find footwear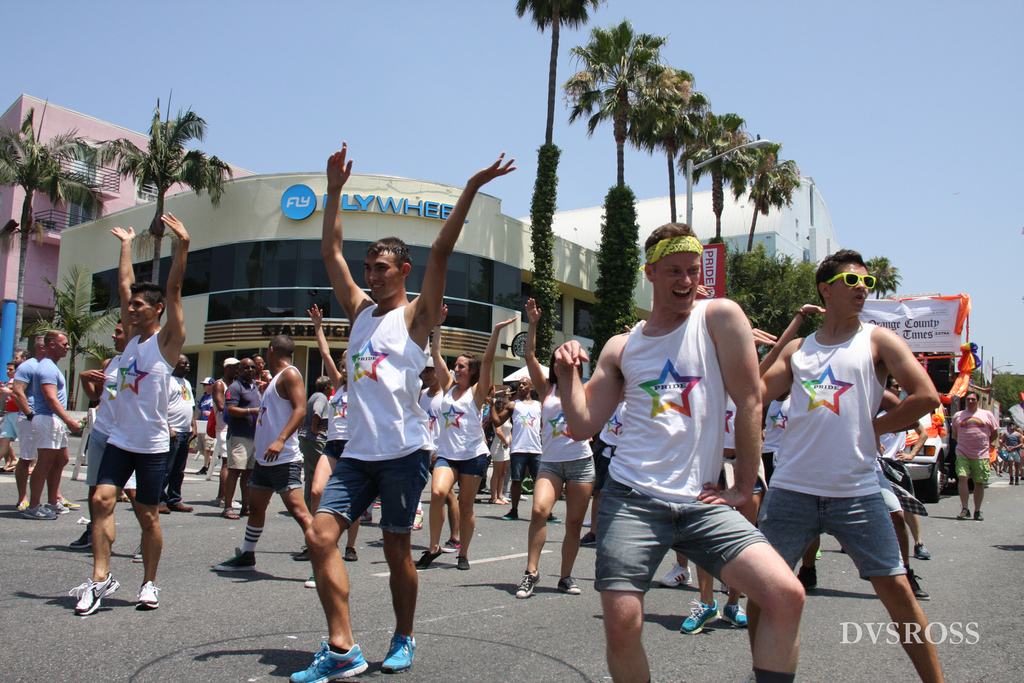
723, 606, 749, 625
